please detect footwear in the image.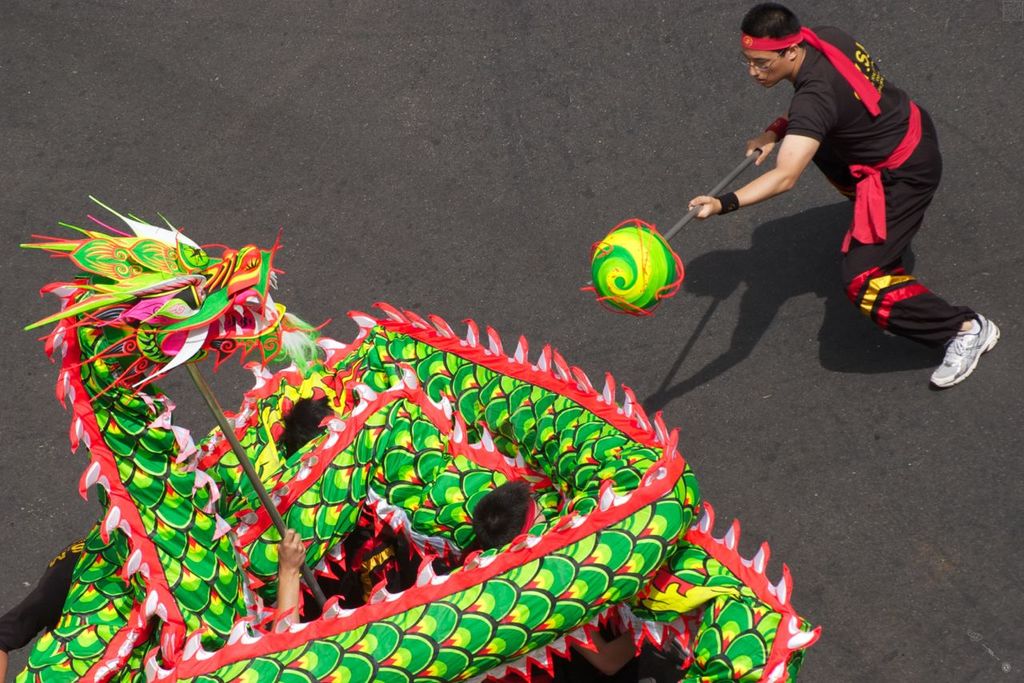
box=[928, 314, 997, 386].
